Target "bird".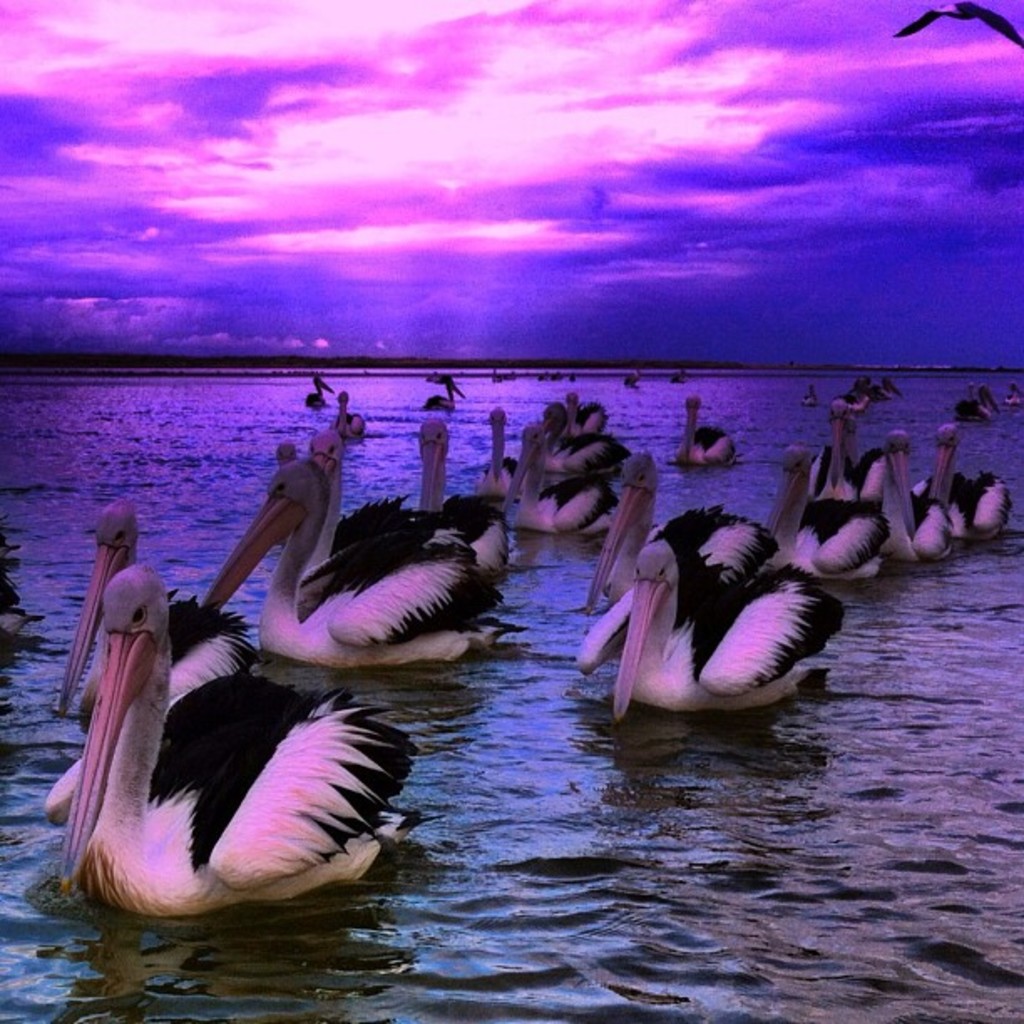
Target region: 44:500:442:912.
